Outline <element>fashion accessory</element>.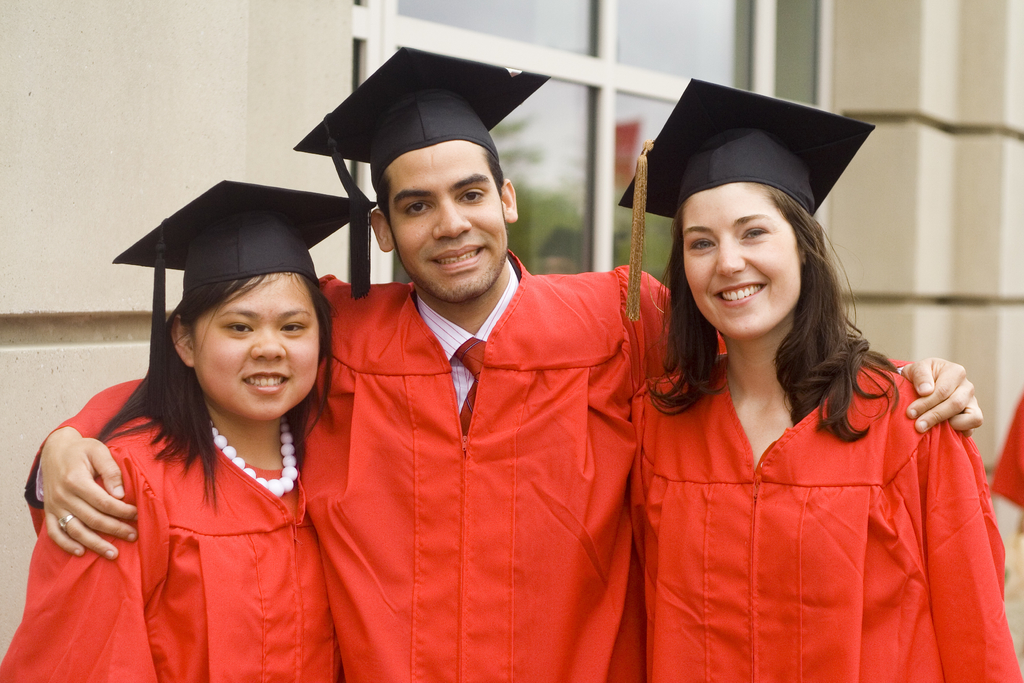
Outline: crop(206, 404, 300, 499).
